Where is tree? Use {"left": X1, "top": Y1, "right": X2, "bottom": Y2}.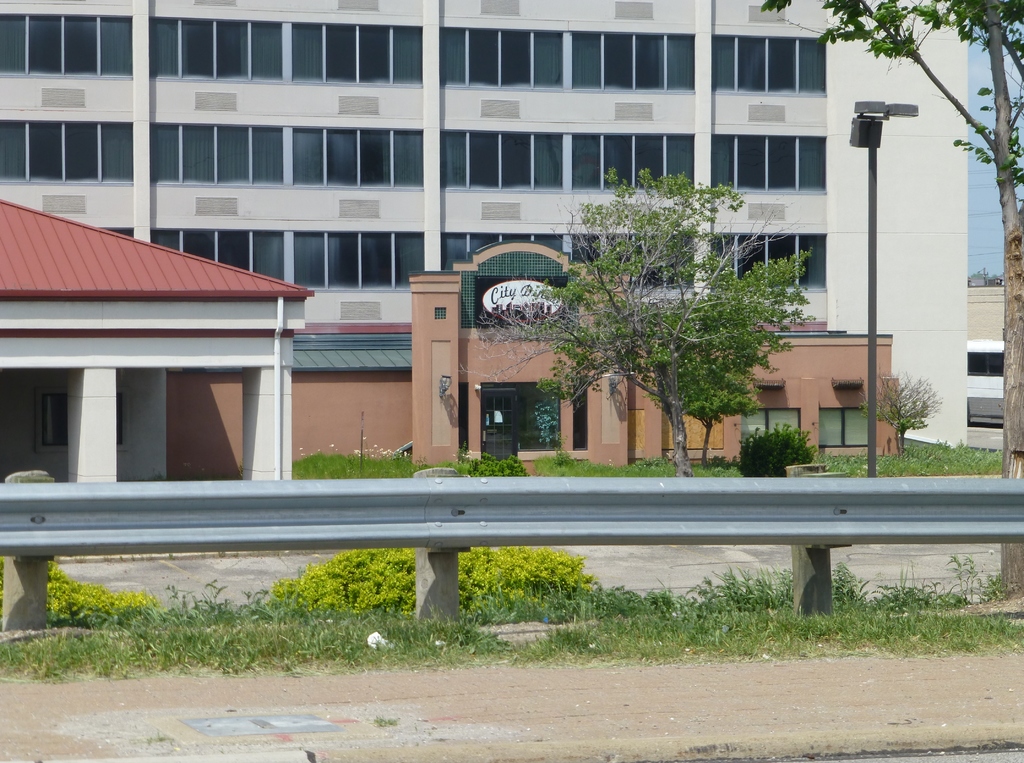
{"left": 471, "top": 160, "right": 814, "bottom": 479}.
